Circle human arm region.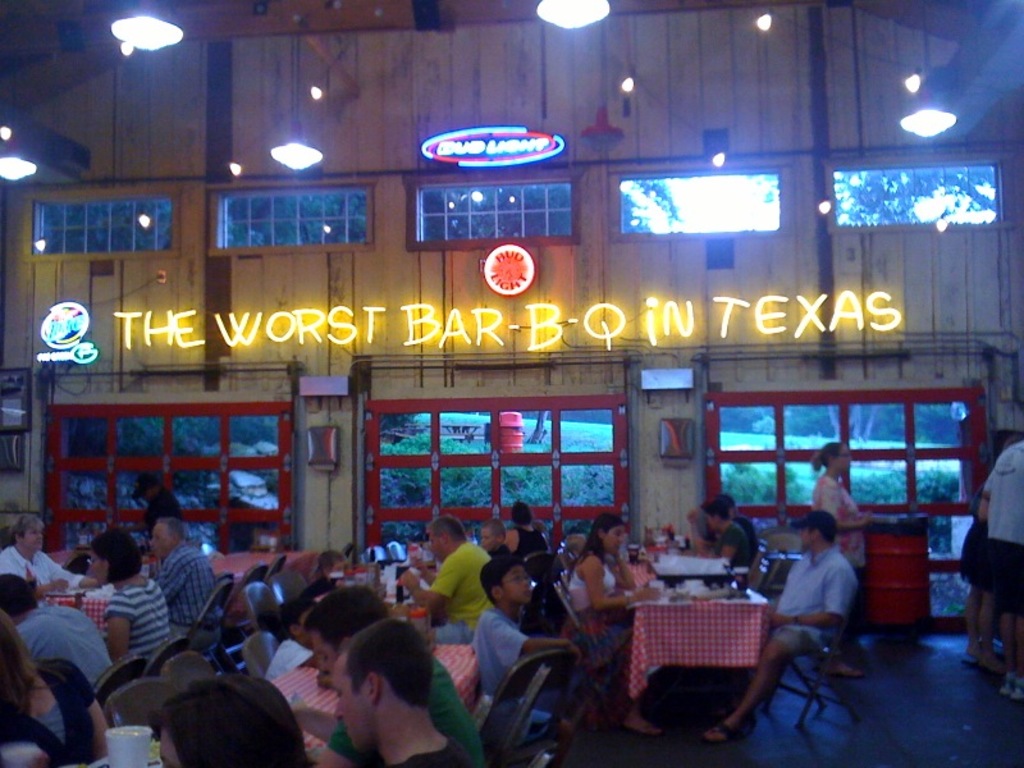
Region: x1=581, y1=558, x2=660, y2=609.
